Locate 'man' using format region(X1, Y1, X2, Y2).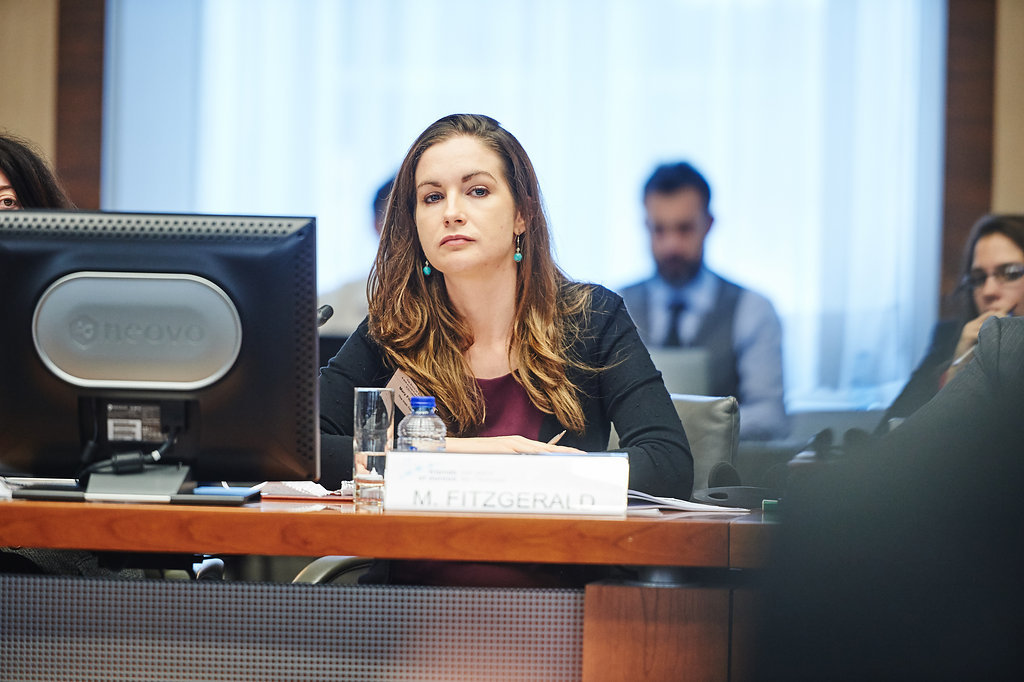
region(607, 159, 806, 477).
